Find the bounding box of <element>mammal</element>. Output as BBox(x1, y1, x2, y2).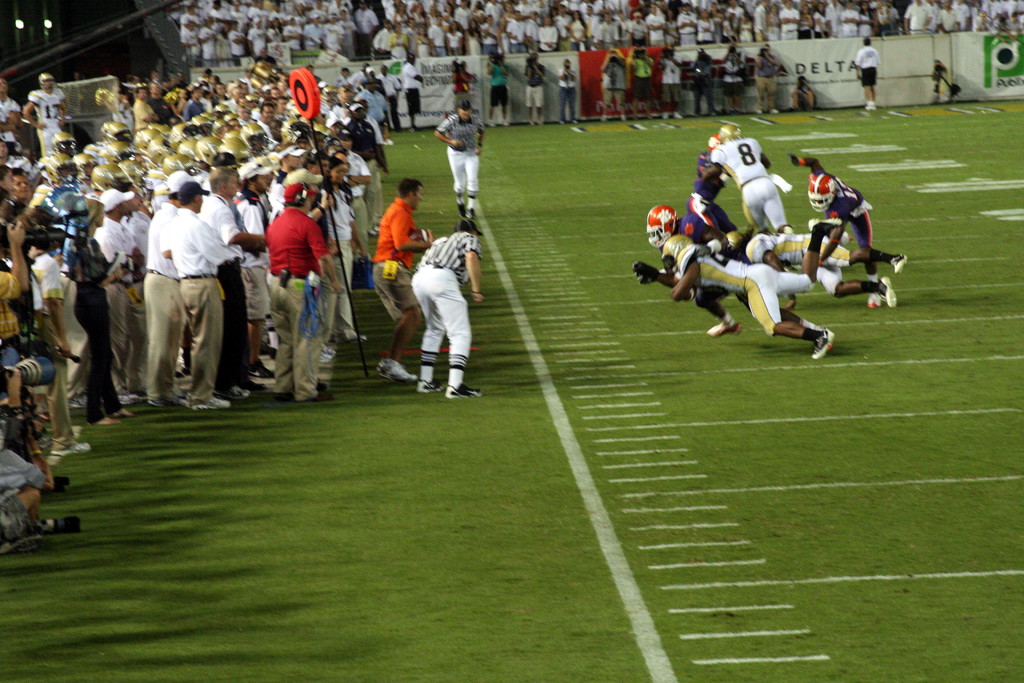
BBox(596, 48, 631, 124).
